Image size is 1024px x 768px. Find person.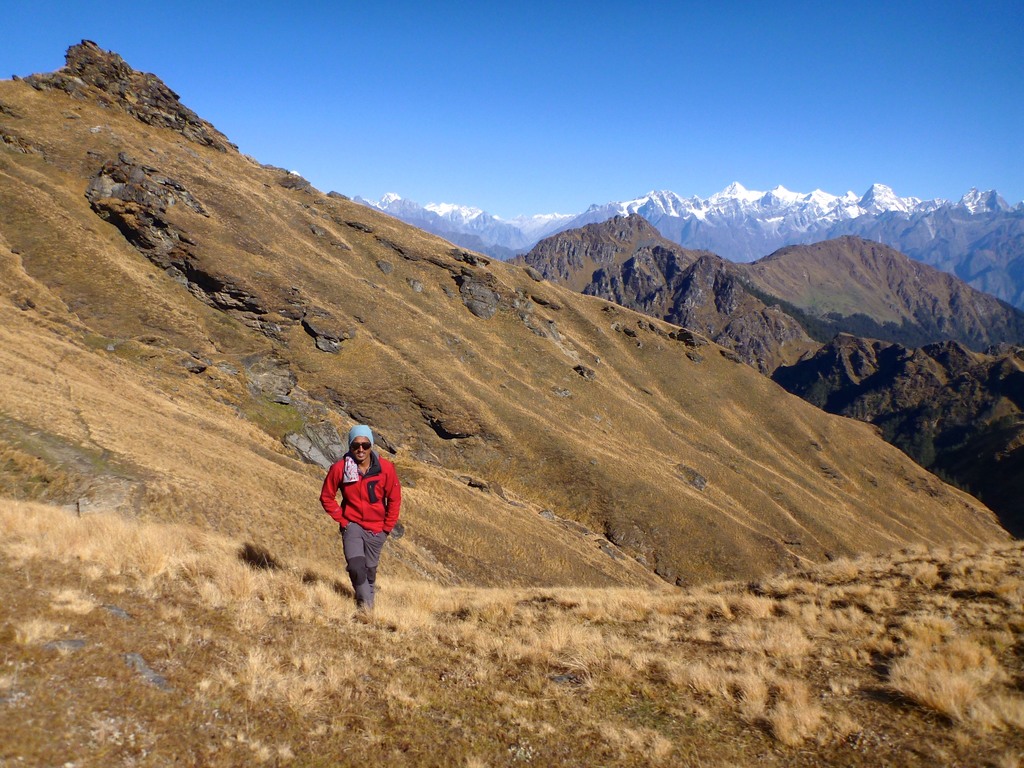
left=318, top=420, right=403, bottom=614.
